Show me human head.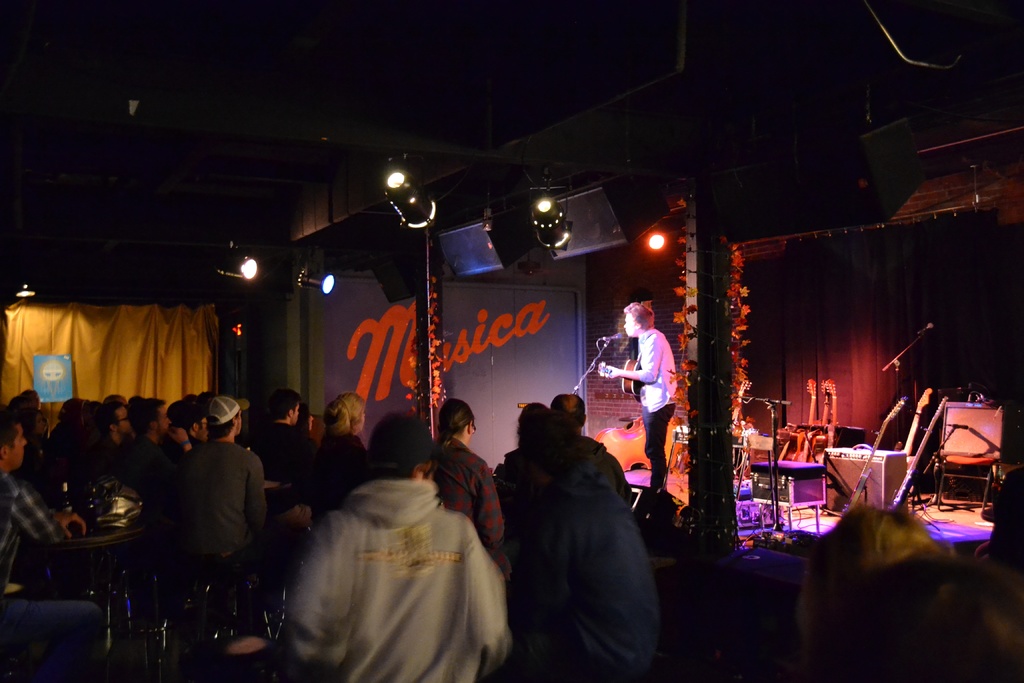
human head is here: bbox=[179, 409, 209, 439].
